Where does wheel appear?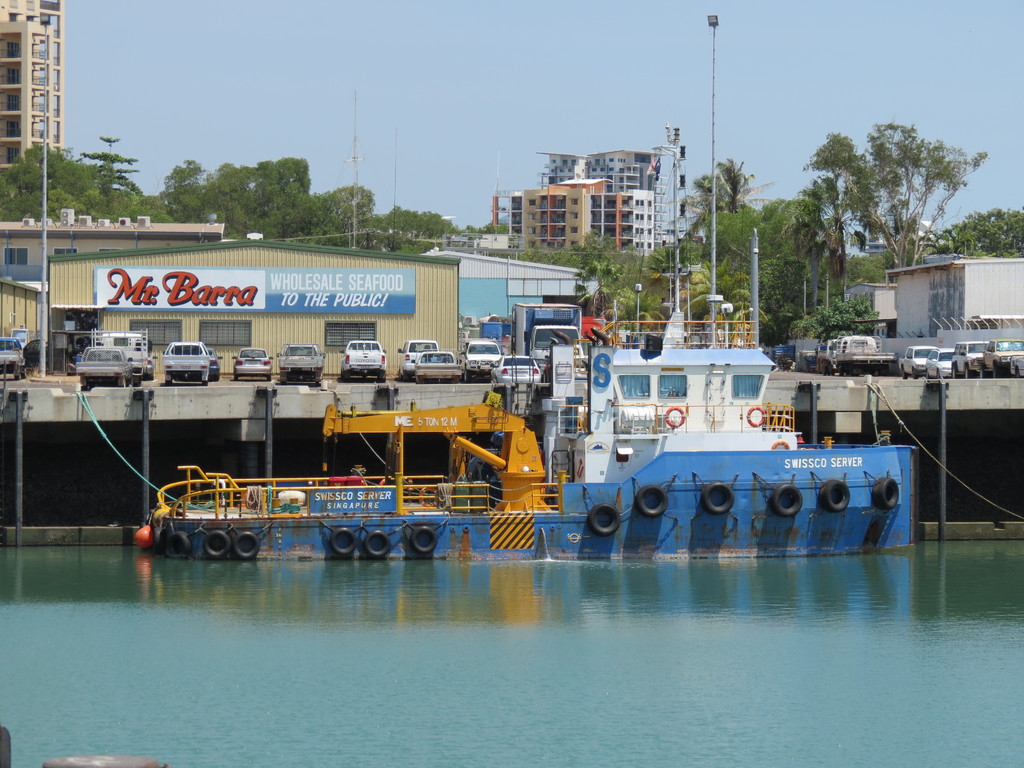
Appears at 263 373 273 383.
